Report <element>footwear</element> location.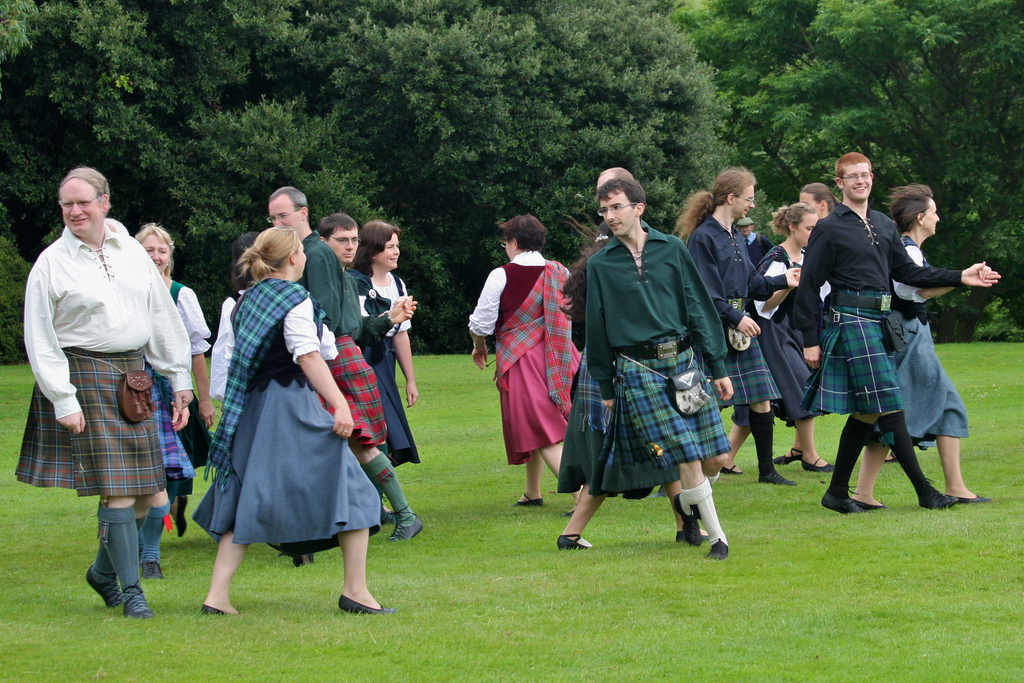
Report: 706, 537, 730, 562.
